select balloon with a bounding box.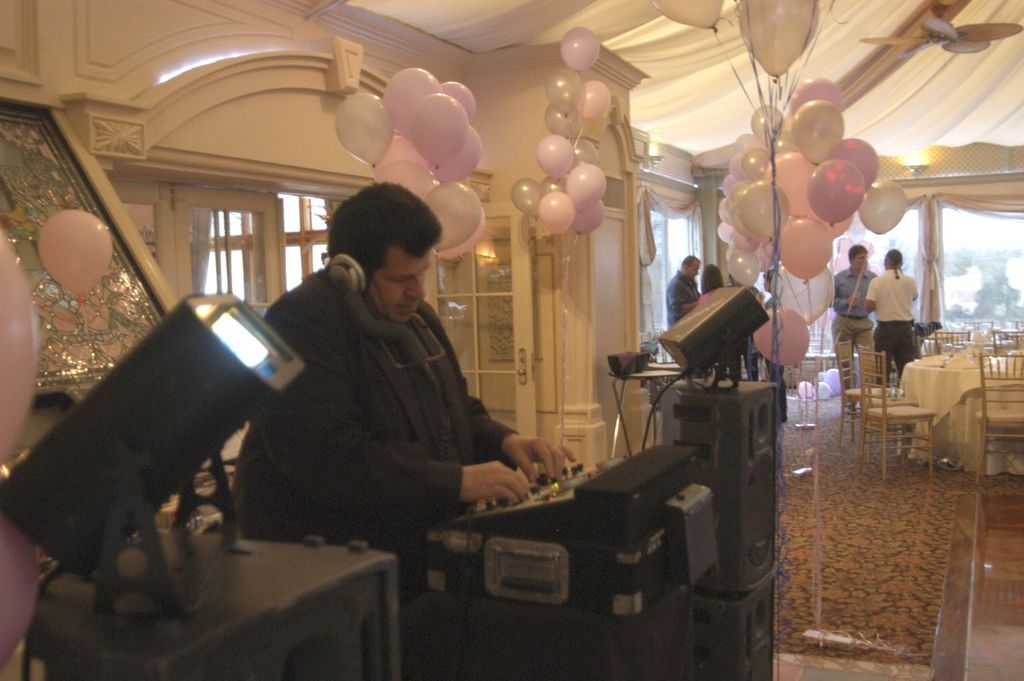
locate(769, 264, 839, 321).
